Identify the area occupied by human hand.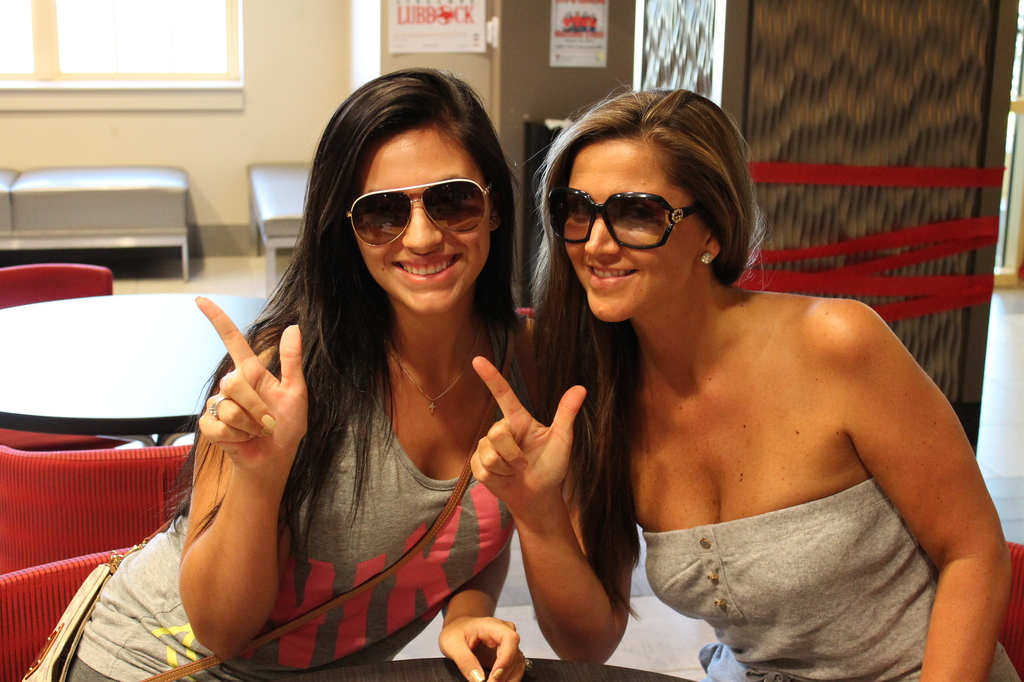
Area: {"left": 453, "top": 371, "right": 599, "bottom": 539}.
